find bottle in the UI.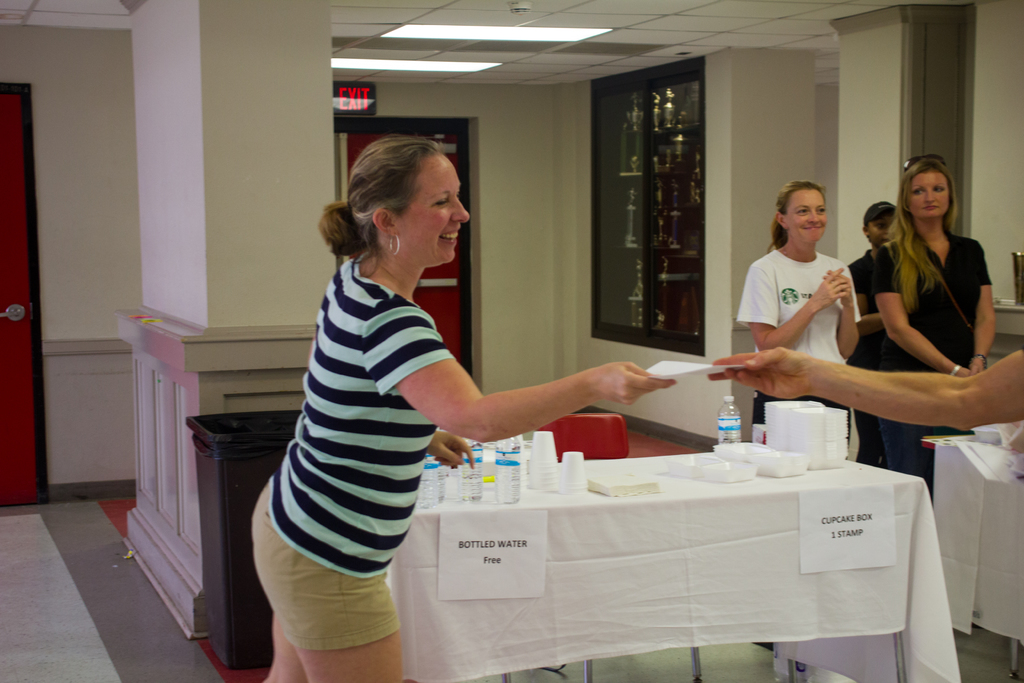
UI element at x1=464, y1=440, x2=479, y2=503.
